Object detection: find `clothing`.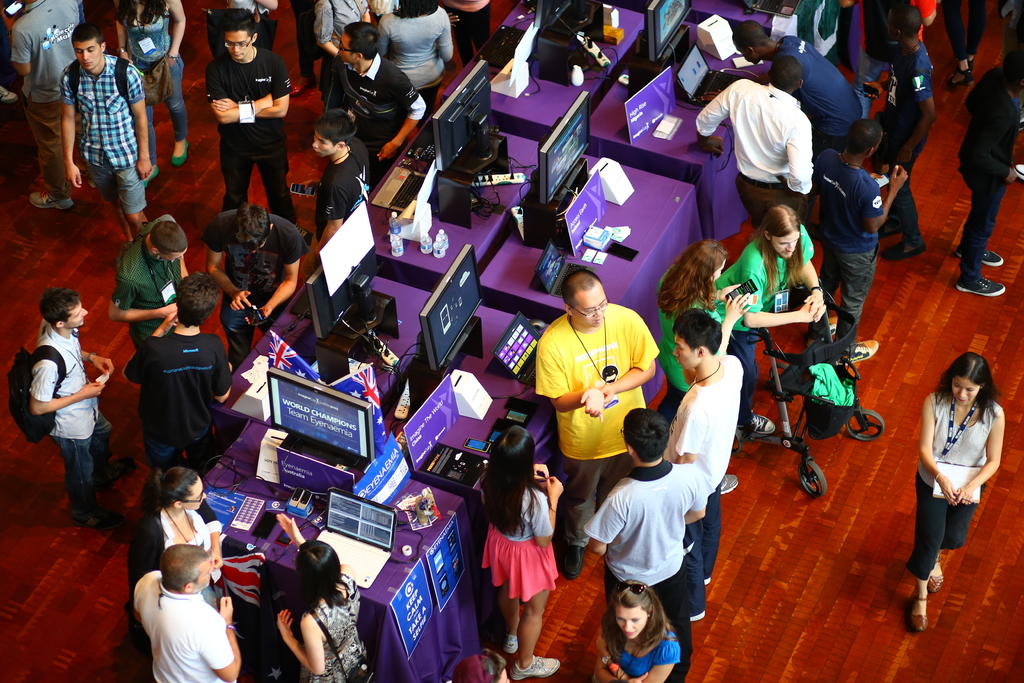
box(118, 320, 230, 471).
